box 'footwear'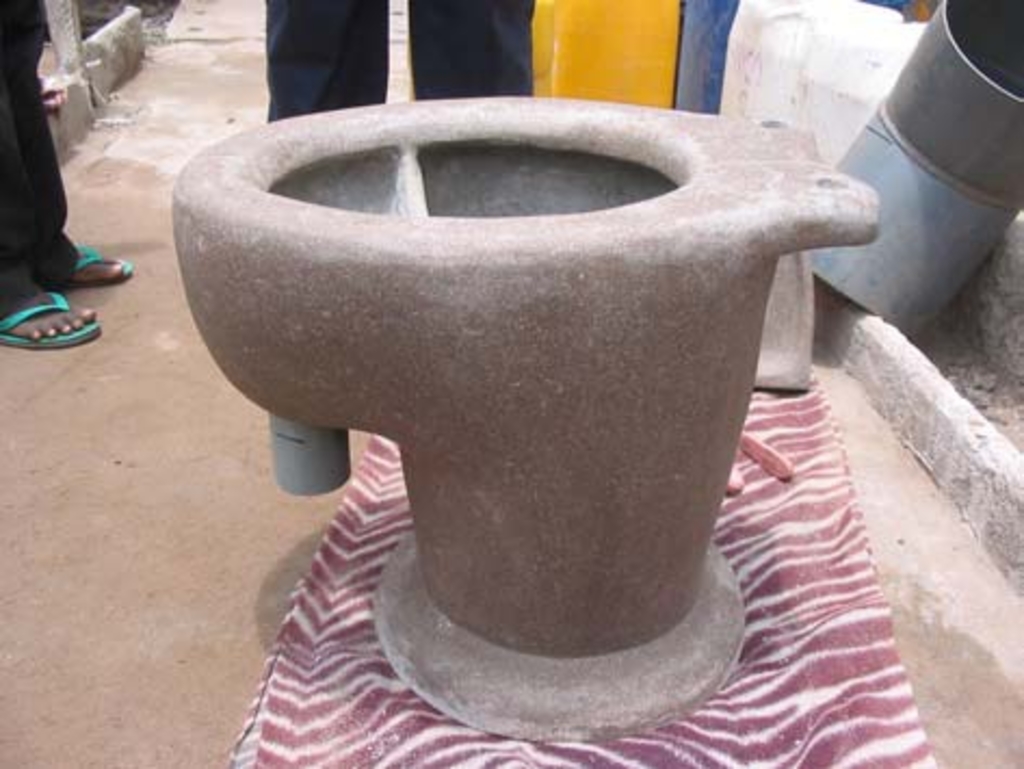
2/223/106/353
